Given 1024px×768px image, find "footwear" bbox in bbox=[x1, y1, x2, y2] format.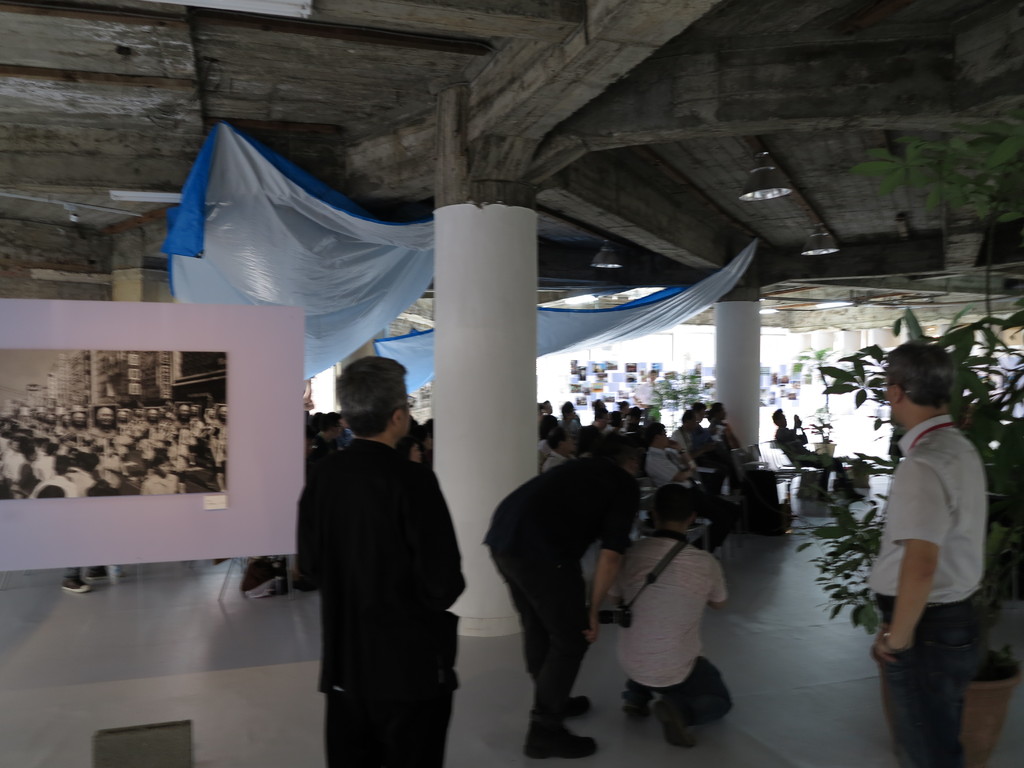
bbox=[650, 691, 697, 754].
